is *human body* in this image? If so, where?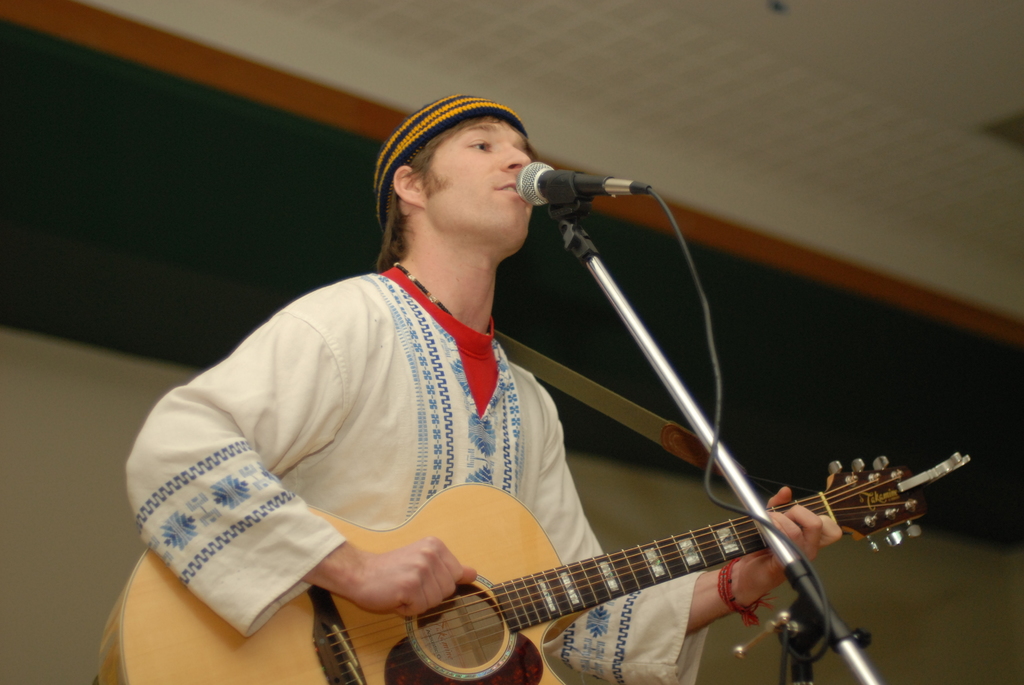
Yes, at bbox=(154, 113, 634, 680).
